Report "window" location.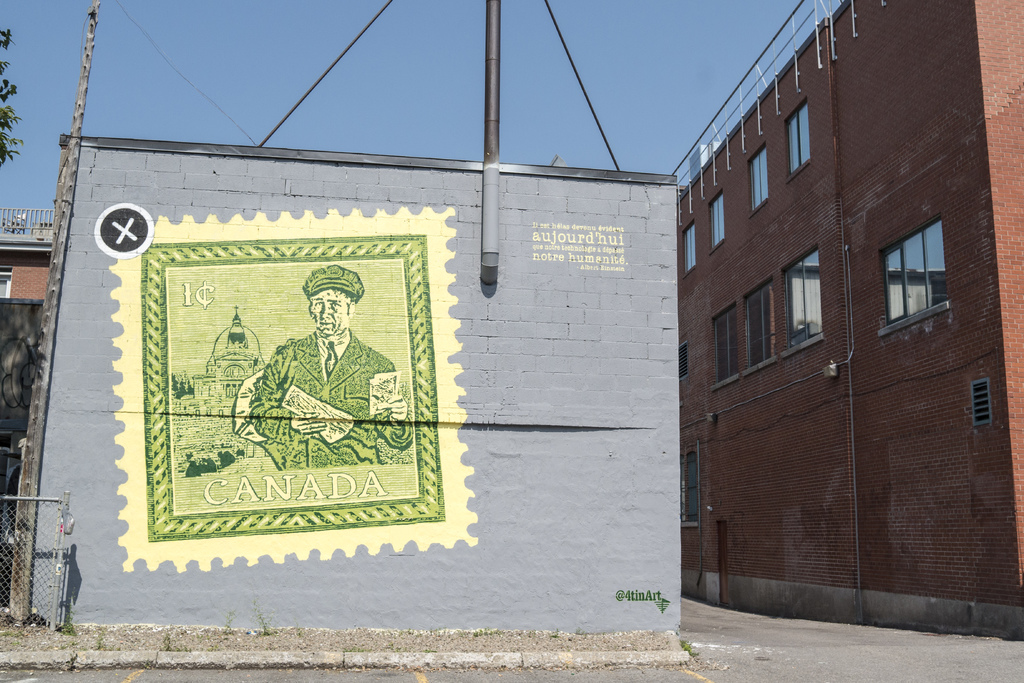
Report: crop(892, 214, 964, 328).
